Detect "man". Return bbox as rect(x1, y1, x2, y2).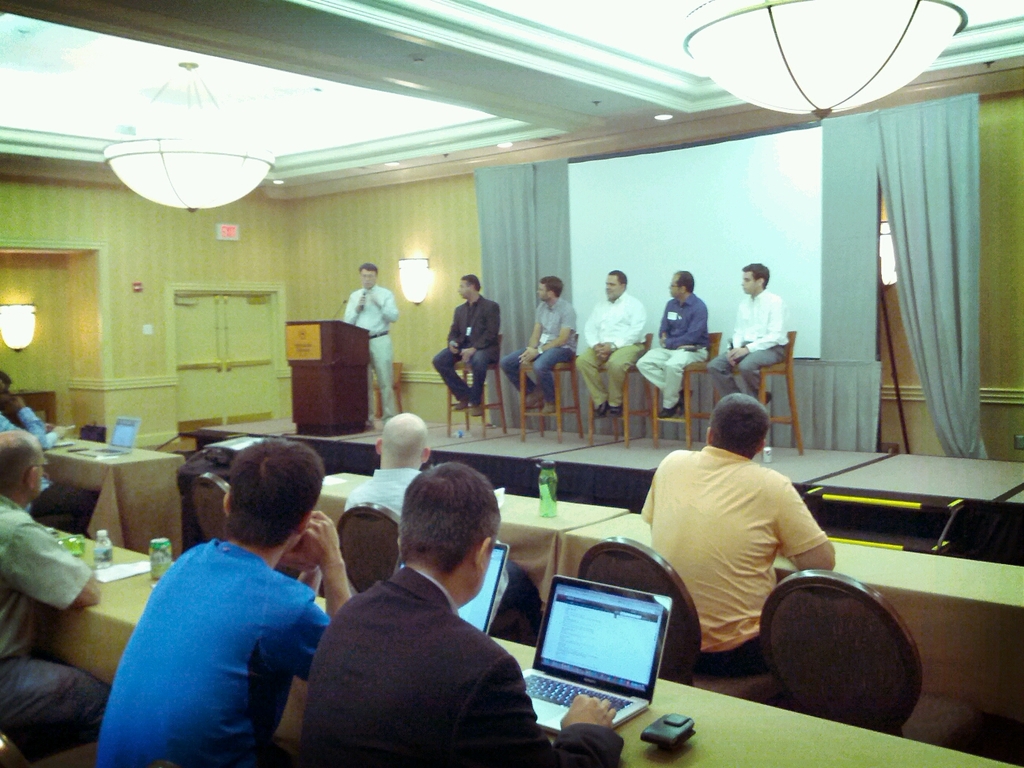
rect(96, 453, 355, 767).
